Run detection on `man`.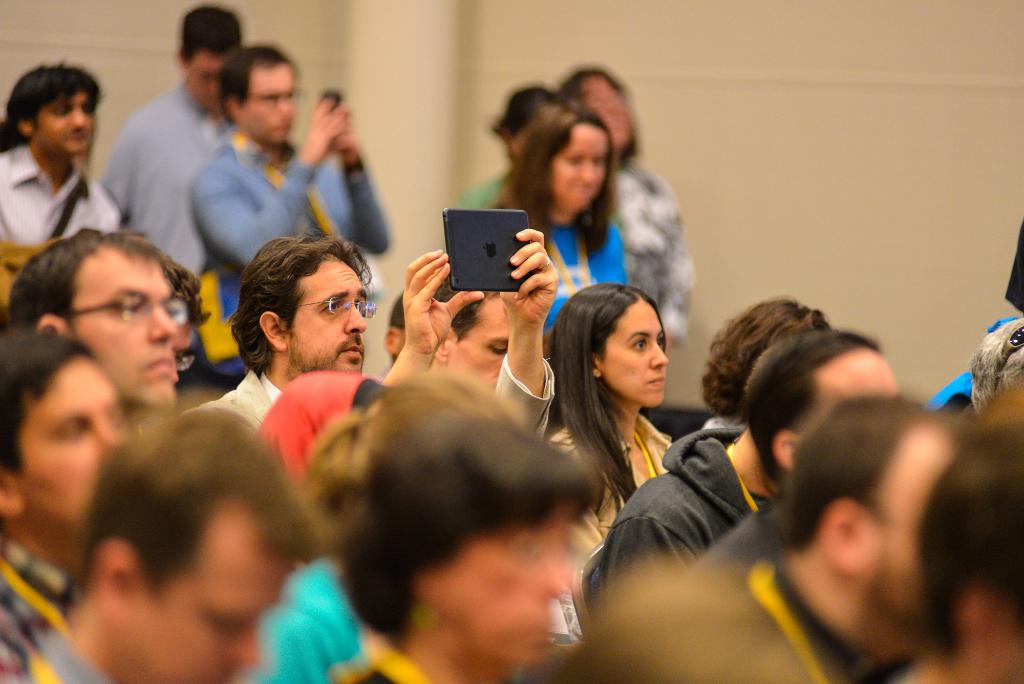
Result: BBox(0, 60, 140, 265).
